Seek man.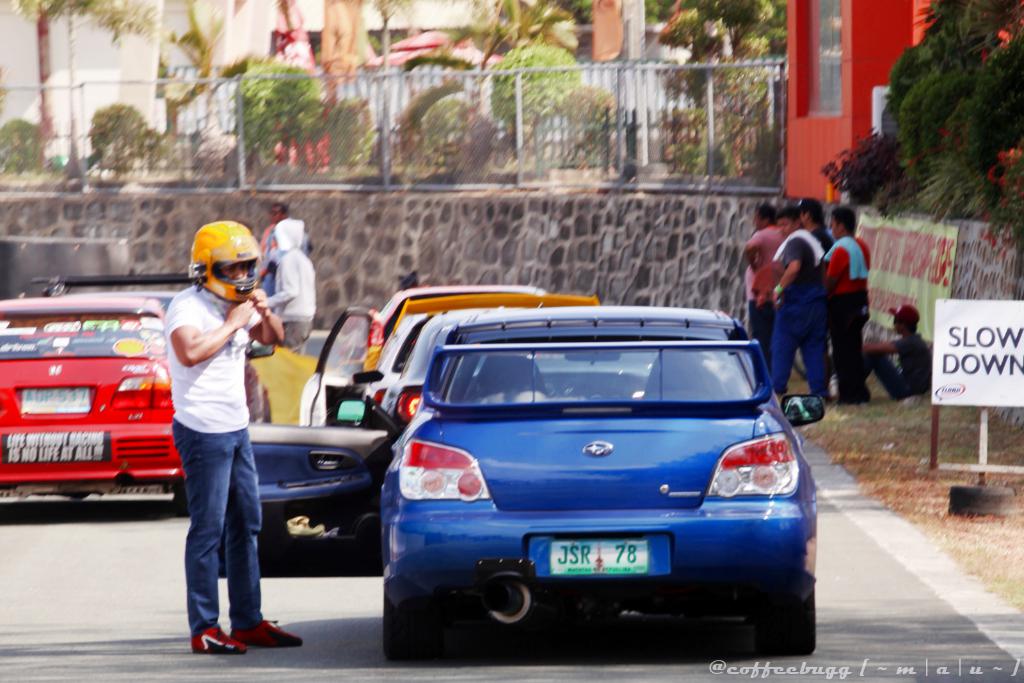
x1=824 y1=205 x2=876 y2=394.
